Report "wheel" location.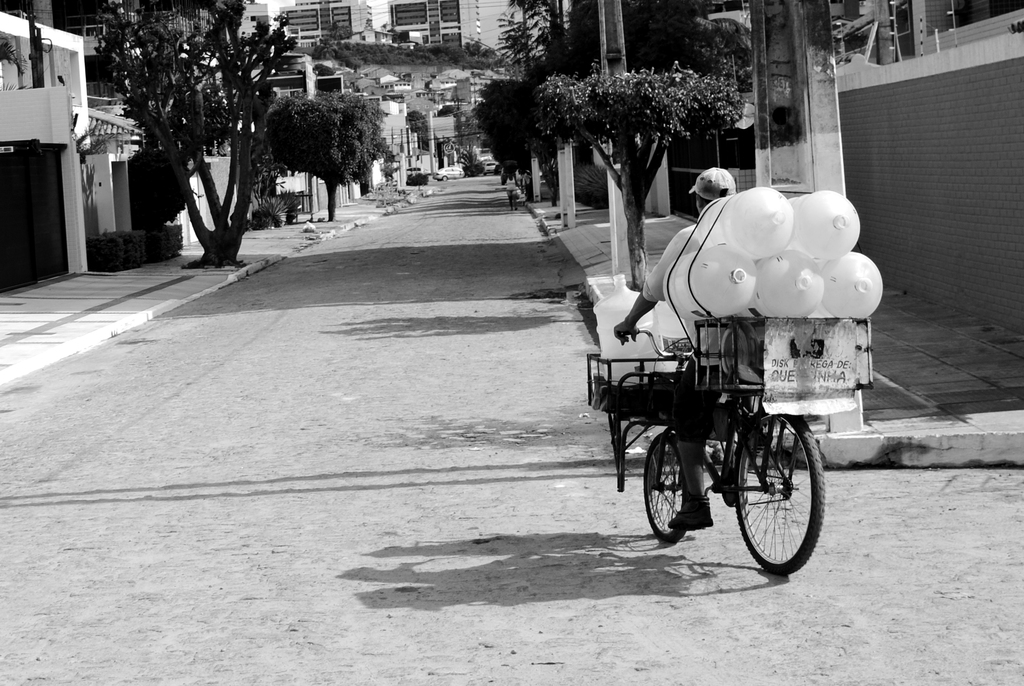
Report: [645, 434, 684, 544].
